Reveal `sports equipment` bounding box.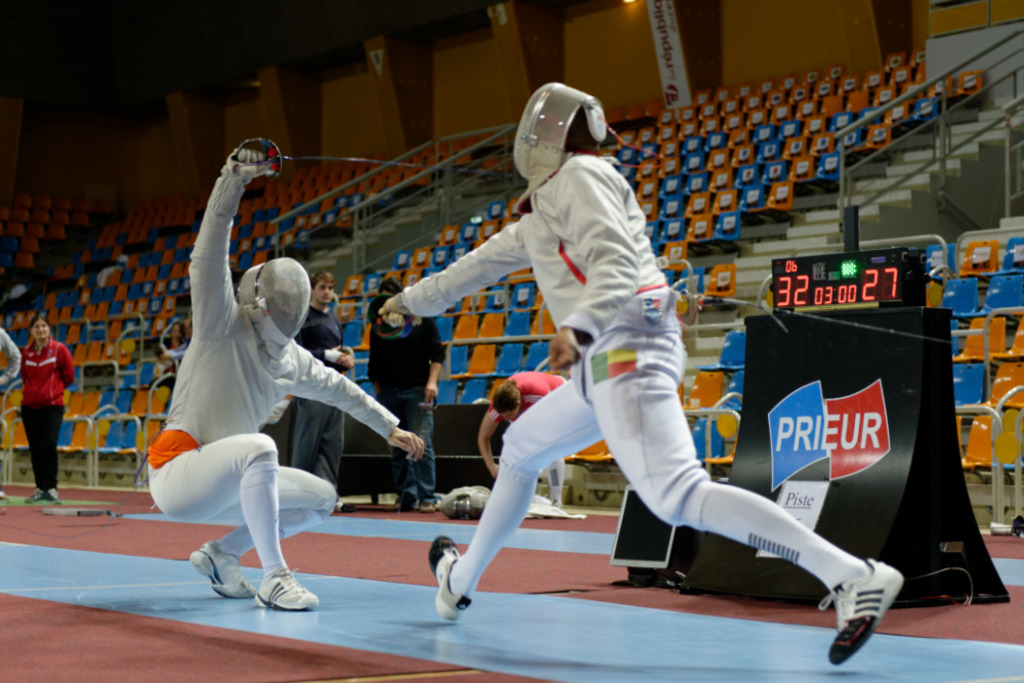
Revealed: l=258, t=569, r=323, b=613.
